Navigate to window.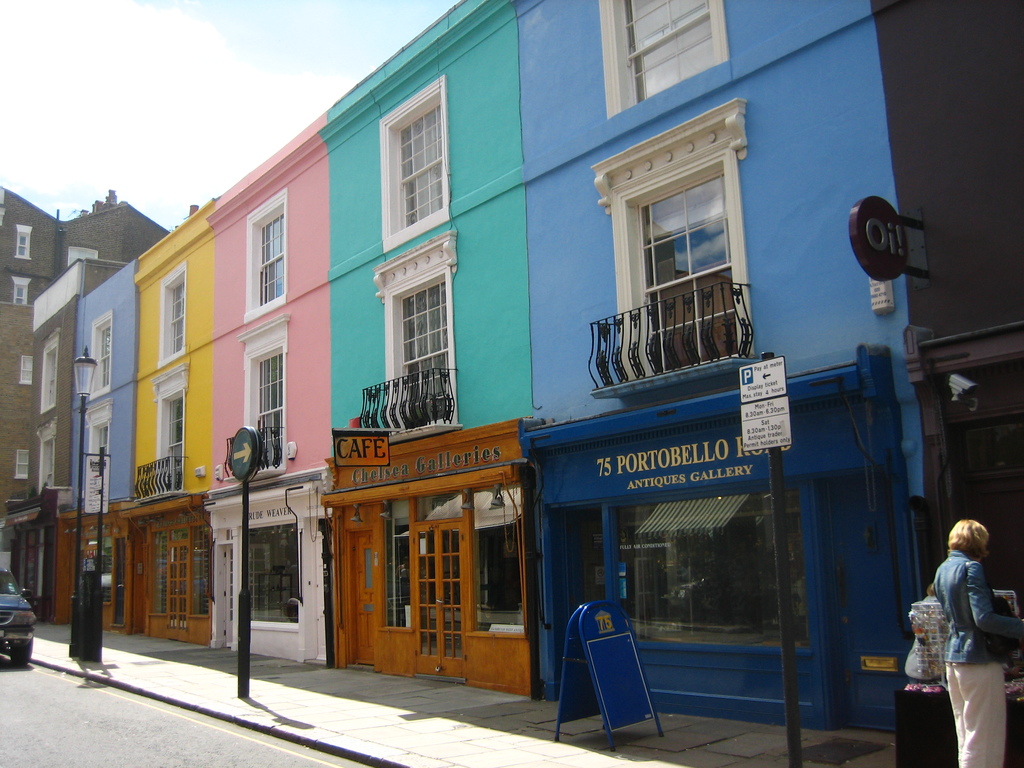
Navigation target: 383,74,456,257.
